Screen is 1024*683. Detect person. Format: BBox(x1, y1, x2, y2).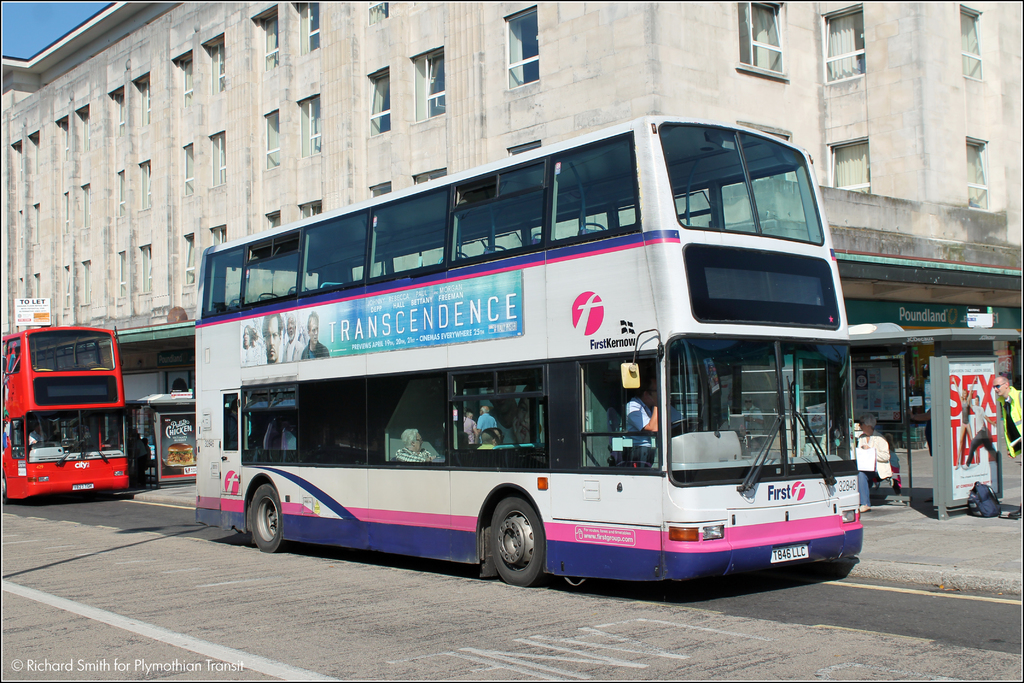
BBox(951, 370, 979, 470).
